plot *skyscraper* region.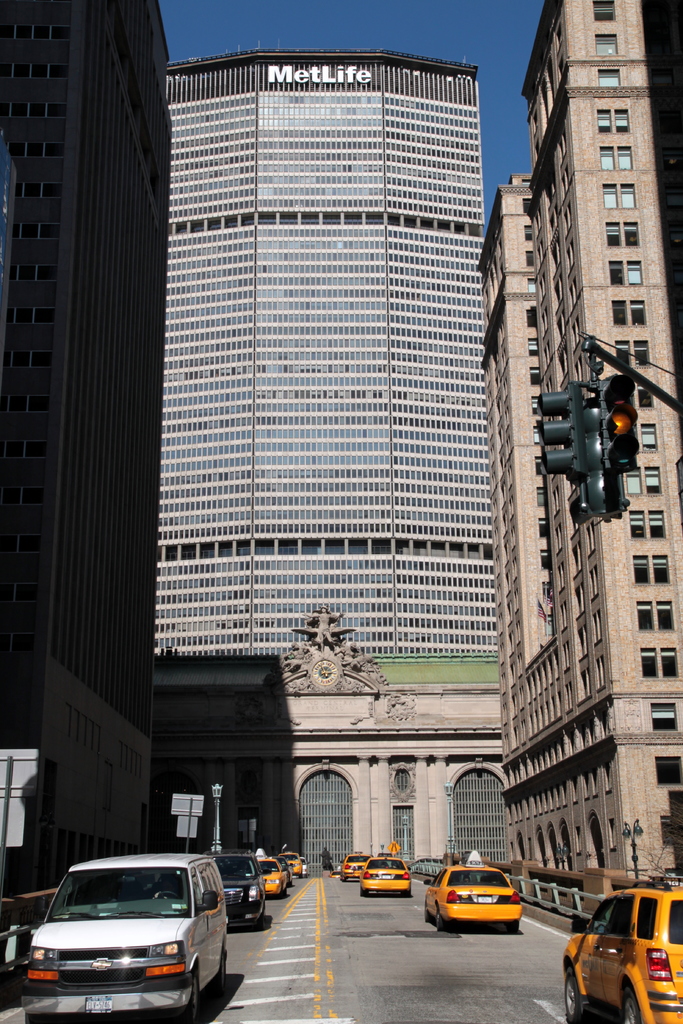
Plotted at <region>0, 3, 181, 895</region>.
